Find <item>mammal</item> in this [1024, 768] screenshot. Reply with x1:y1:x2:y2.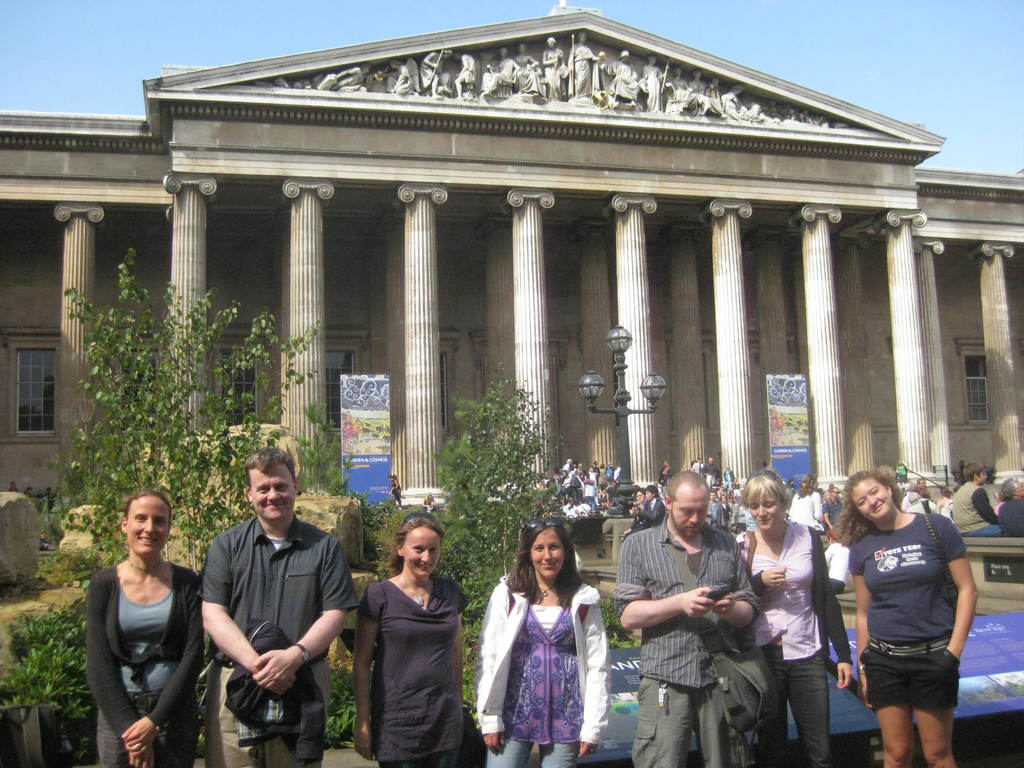
936:484:953:522.
